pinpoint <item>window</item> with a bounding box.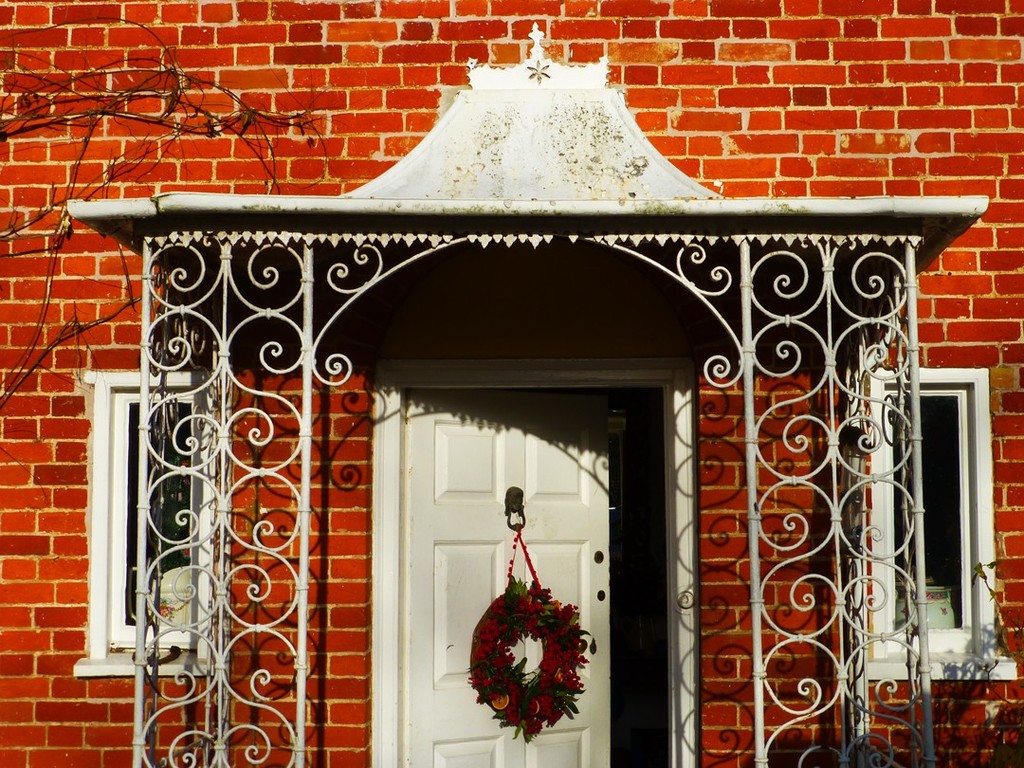
78, 369, 214, 678.
